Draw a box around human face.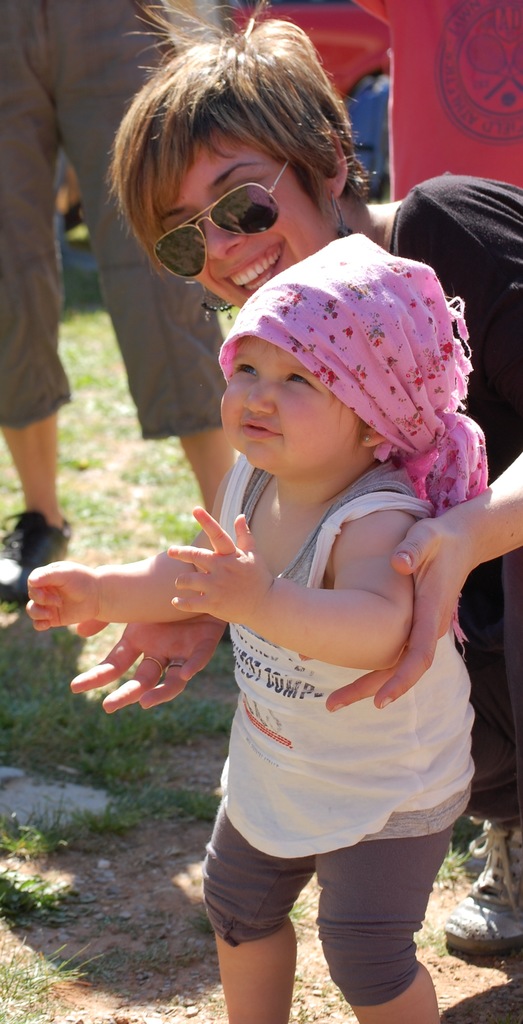
select_region(160, 115, 335, 309).
